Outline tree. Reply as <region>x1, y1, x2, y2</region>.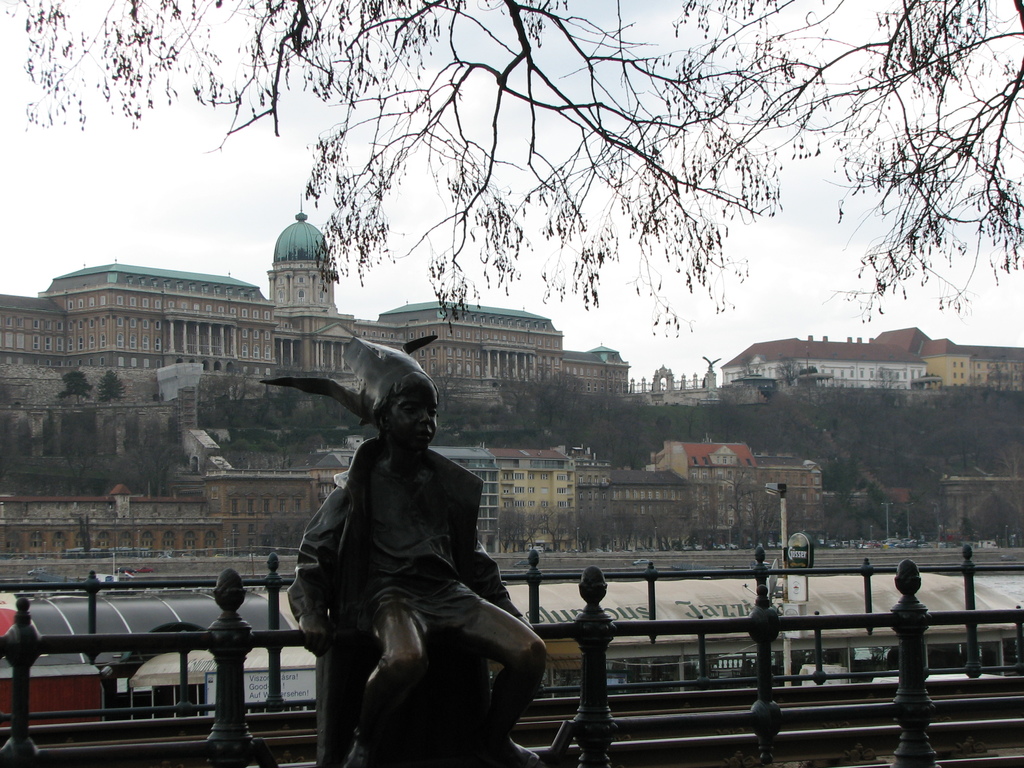
<region>0, 0, 1023, 343</region>.
